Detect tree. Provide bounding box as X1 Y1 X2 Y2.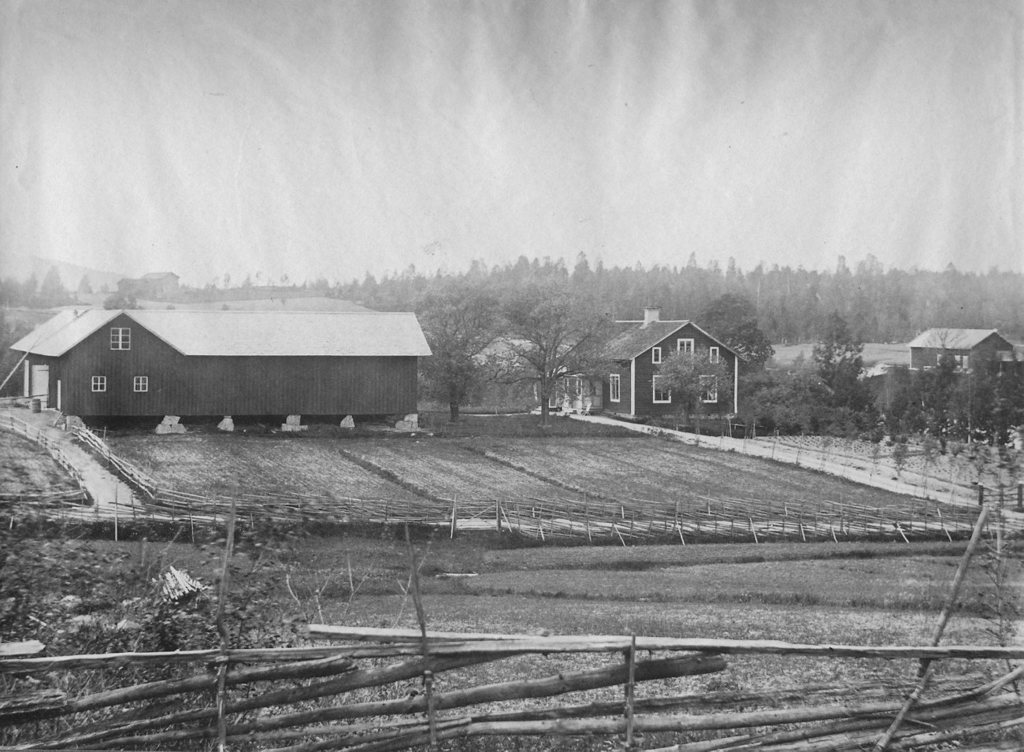
832 403 860 434.
